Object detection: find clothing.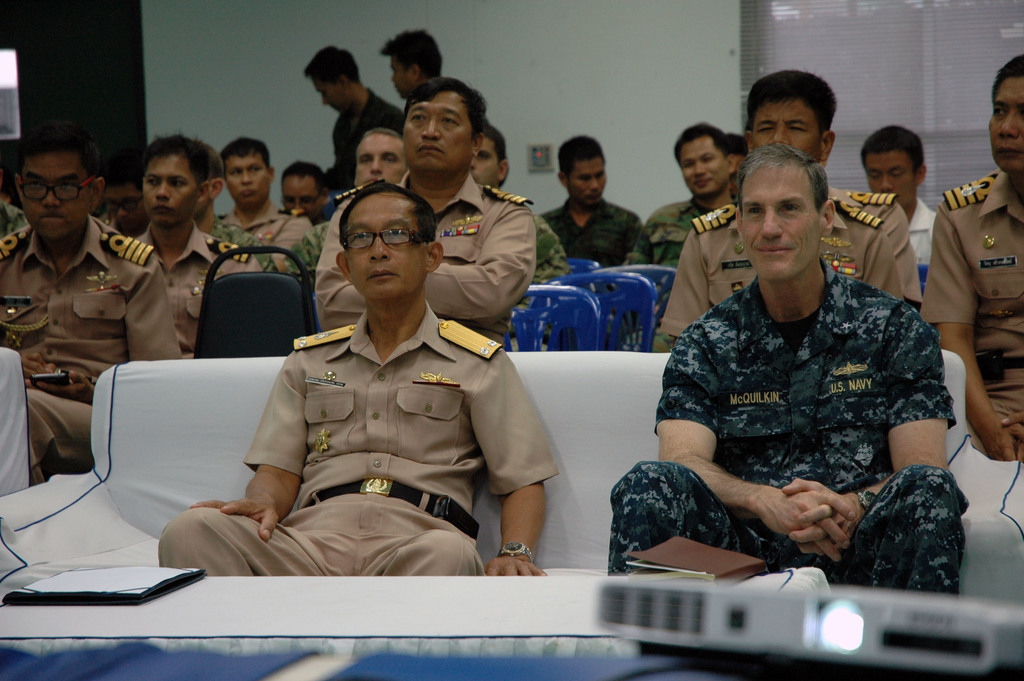
crop(830, 190, 919, 316).
